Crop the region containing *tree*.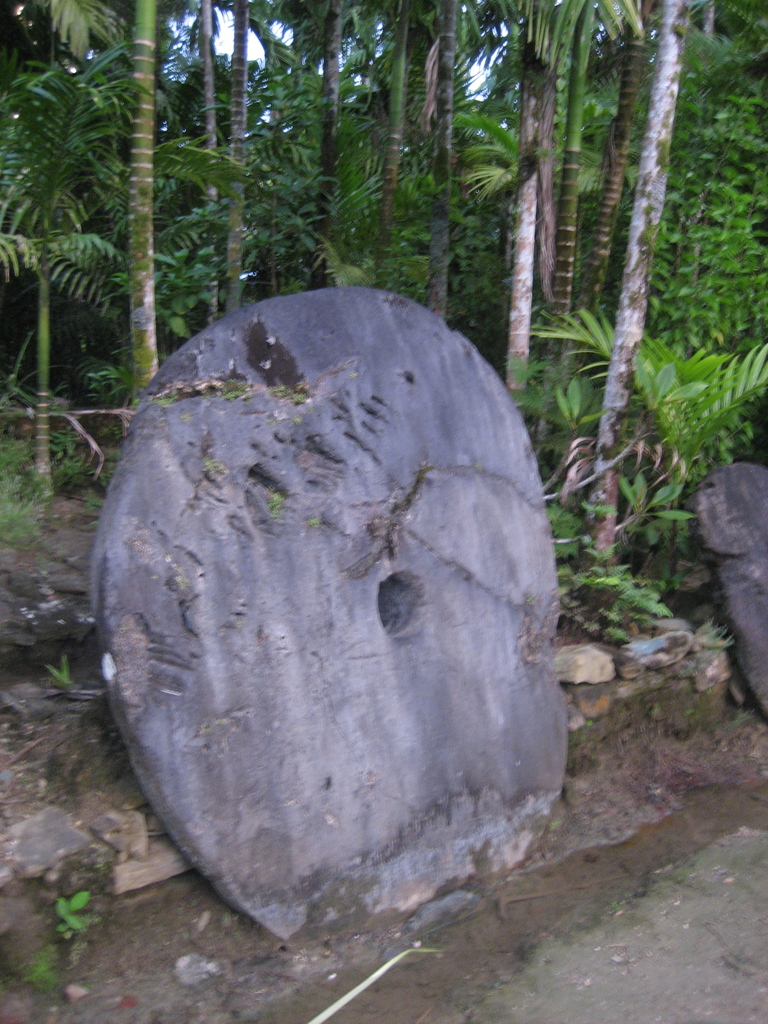
Crop region: [left=52, top=0, right=171, bottom=335].
